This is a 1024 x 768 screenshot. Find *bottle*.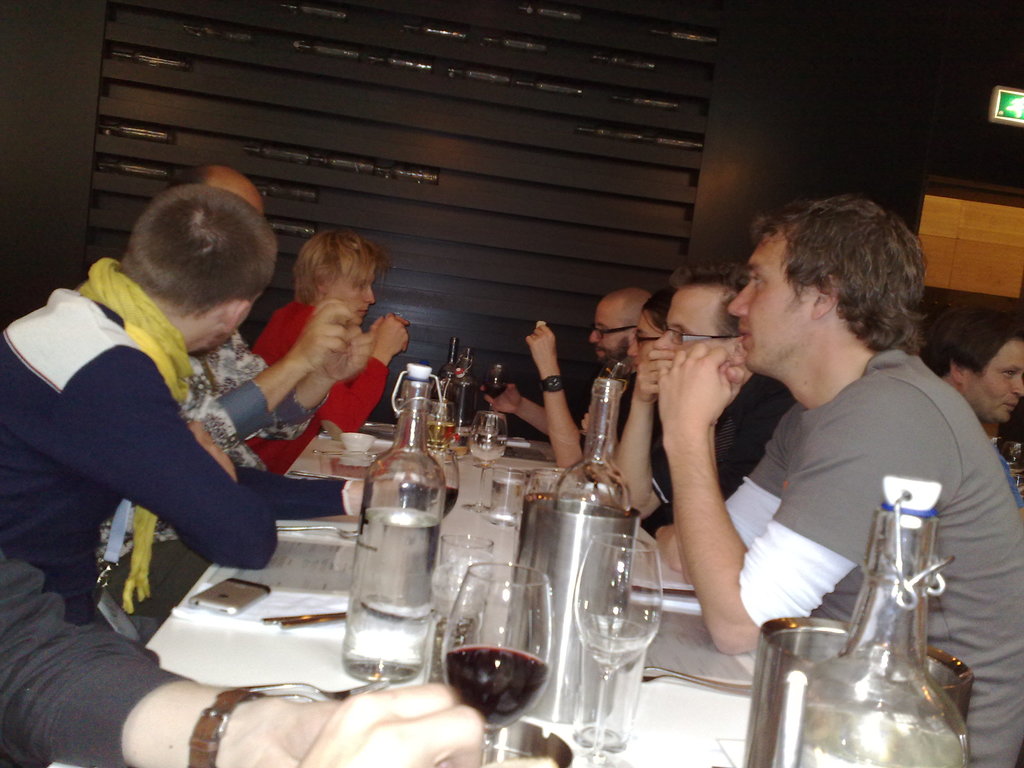
Bounding box: bbox=[346, 376, 437, 683].
